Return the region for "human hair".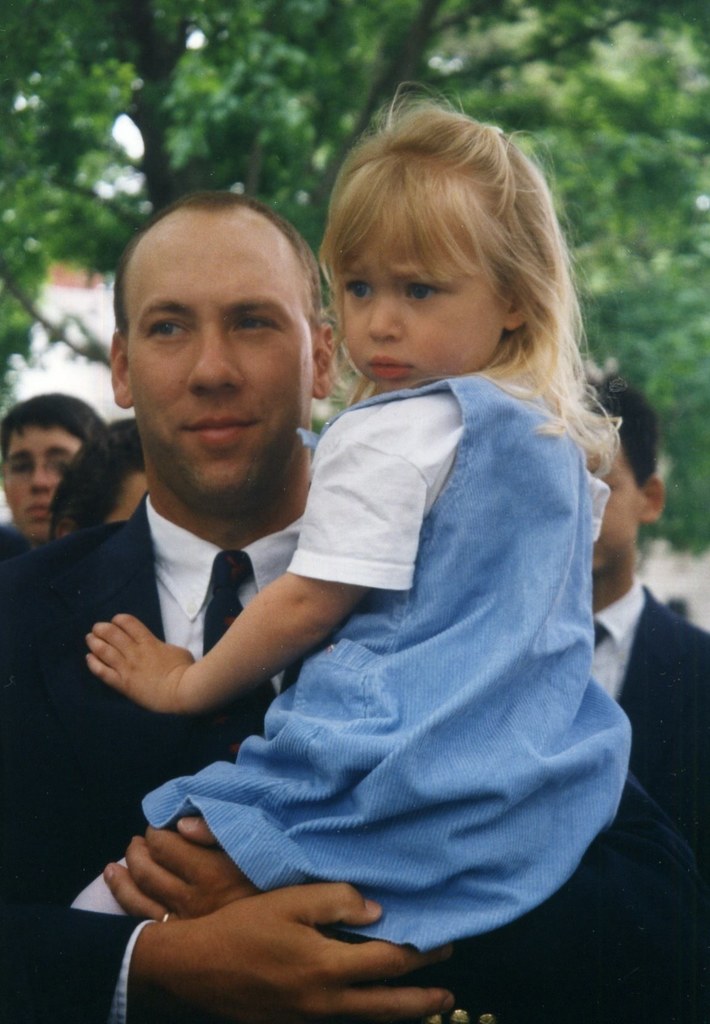
pyautogui.locateOnScreen(589, 368, 662, 483).
